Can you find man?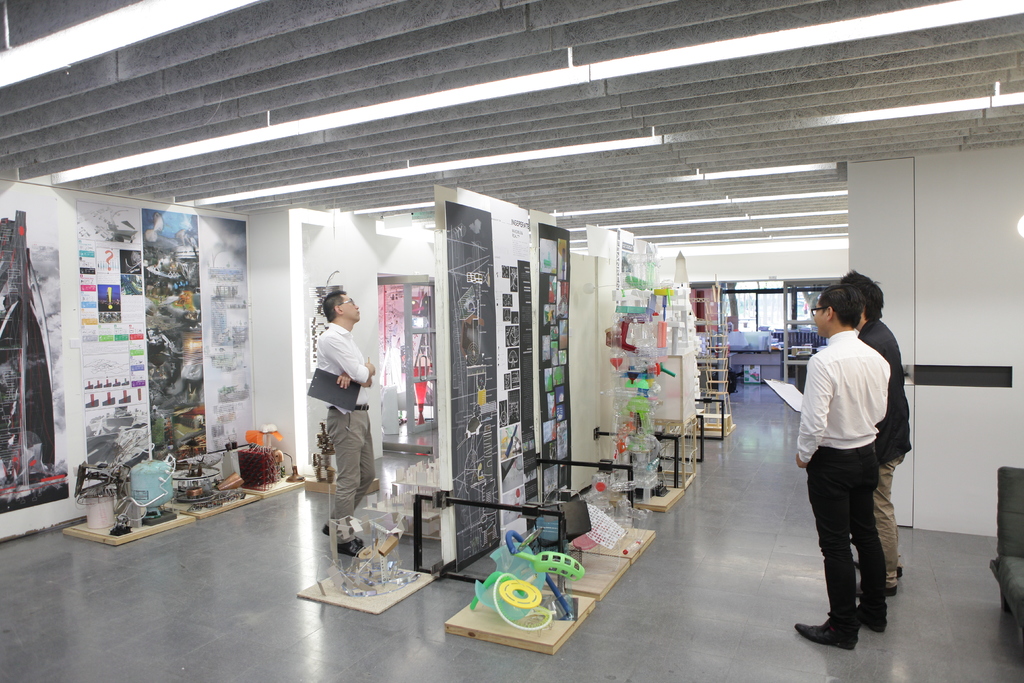
Yes, bounding box: 842, 267, 912, 589.
